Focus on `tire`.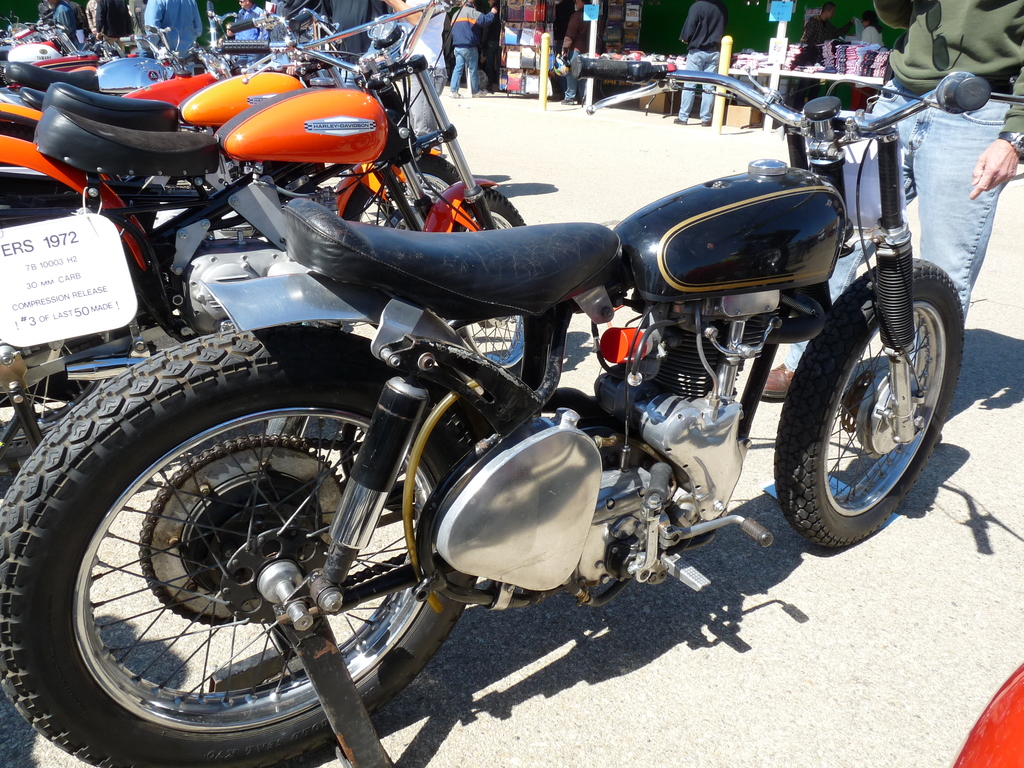
Focused at [452,193,524,379].
